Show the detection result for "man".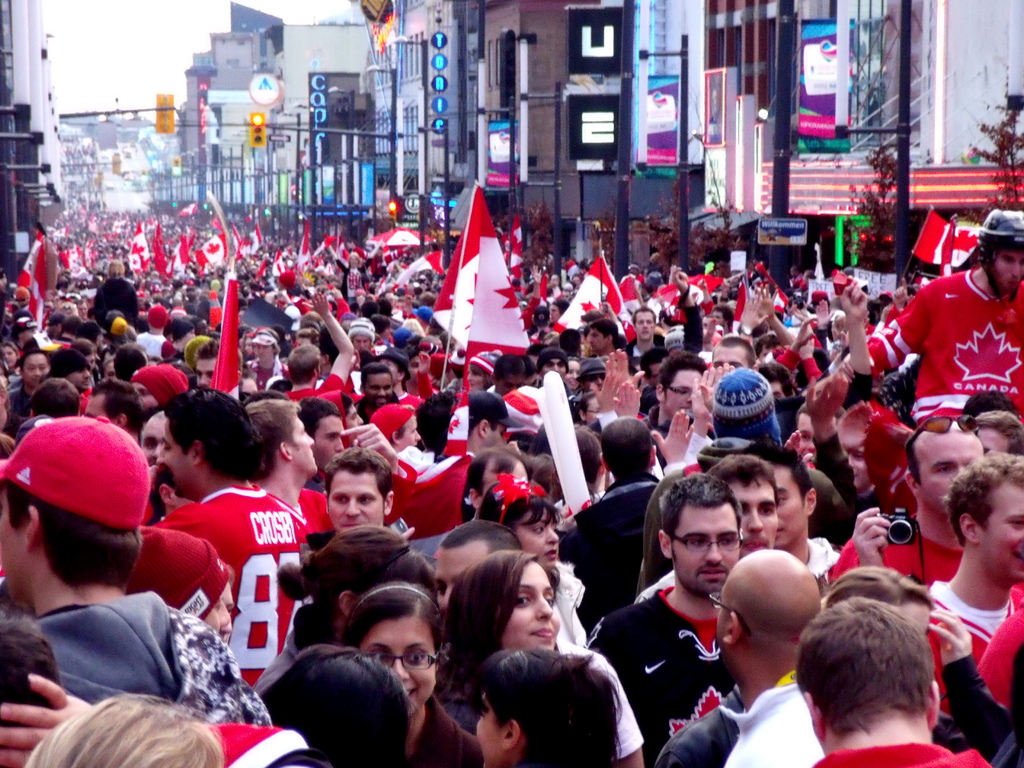
(left=137, top=377, right=320, bottom=709).
